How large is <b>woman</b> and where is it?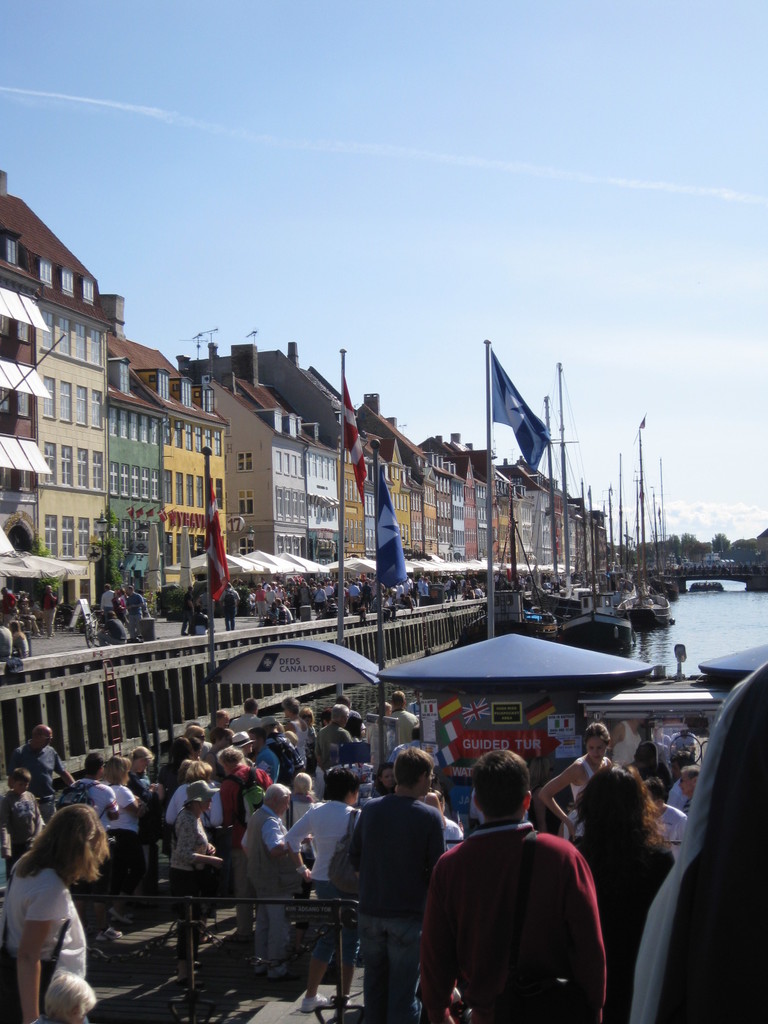
Bounding box: x1=276, y1=602, x2=287, y2=625.
